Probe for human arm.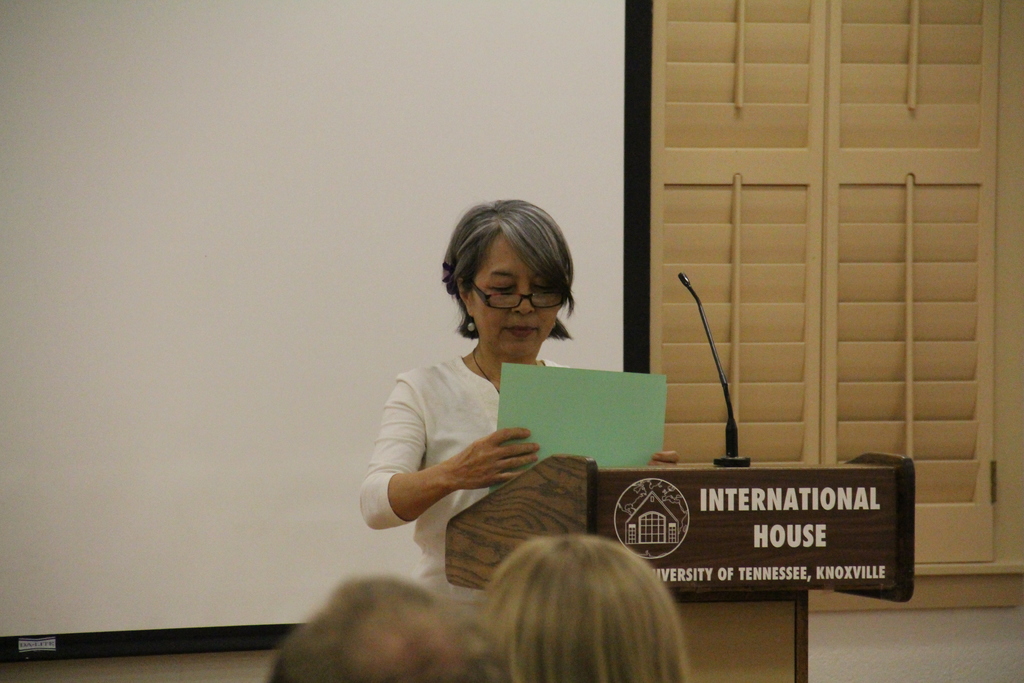
Probe result: [355,375,542,529].
